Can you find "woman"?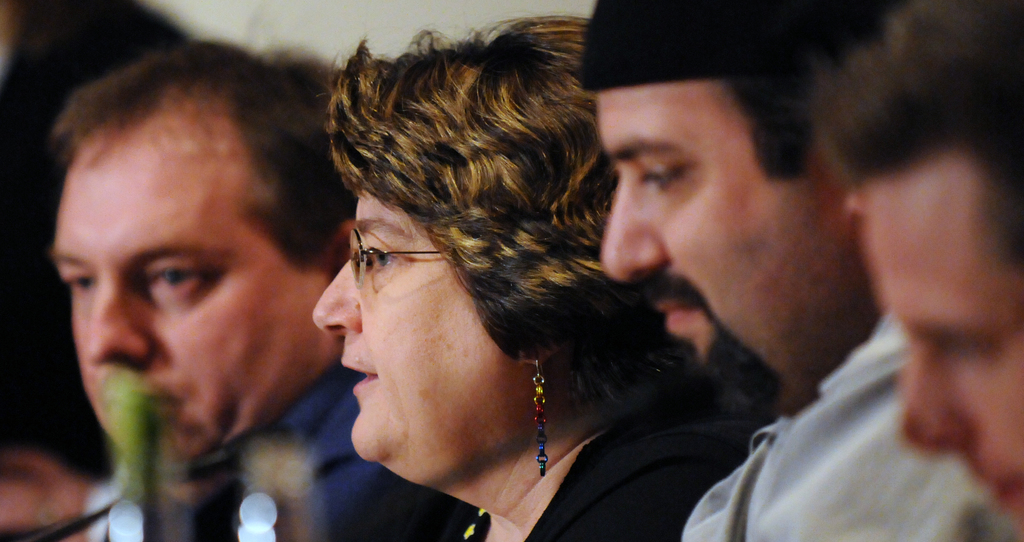
Yes, bounding box: x1=309, y1=12, x2=768, y2=541.
